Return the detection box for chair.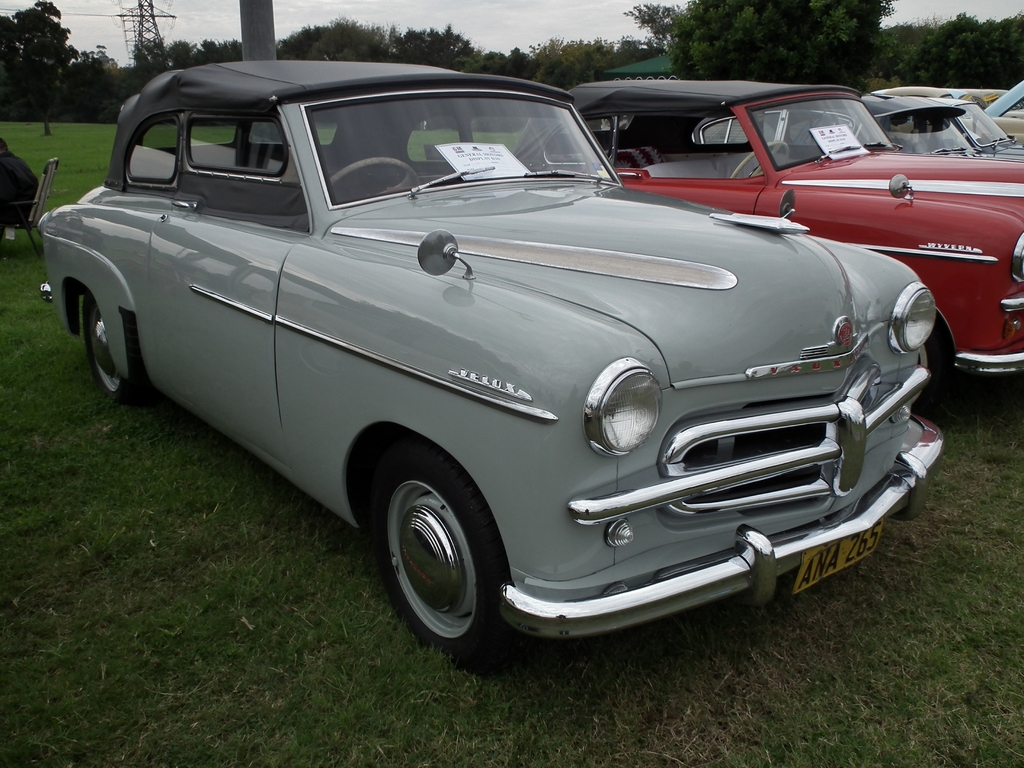
[left=0, top=155, right=60, bottom=252].
